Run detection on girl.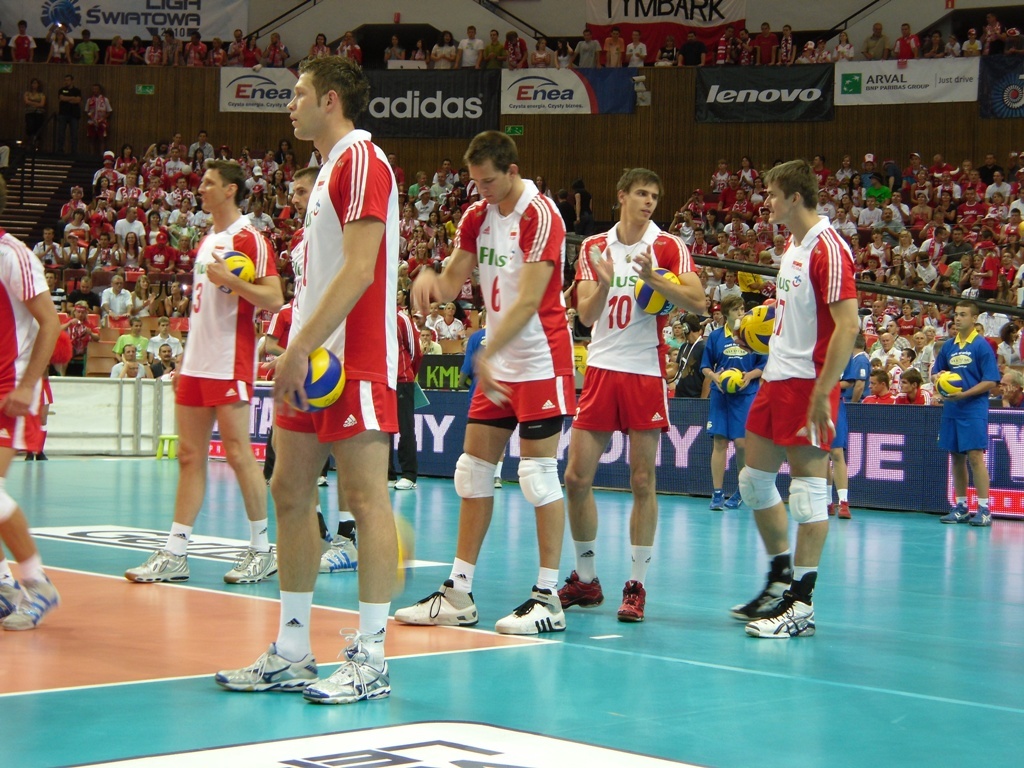
Result: bbox=(738, 157, 757, 186).
